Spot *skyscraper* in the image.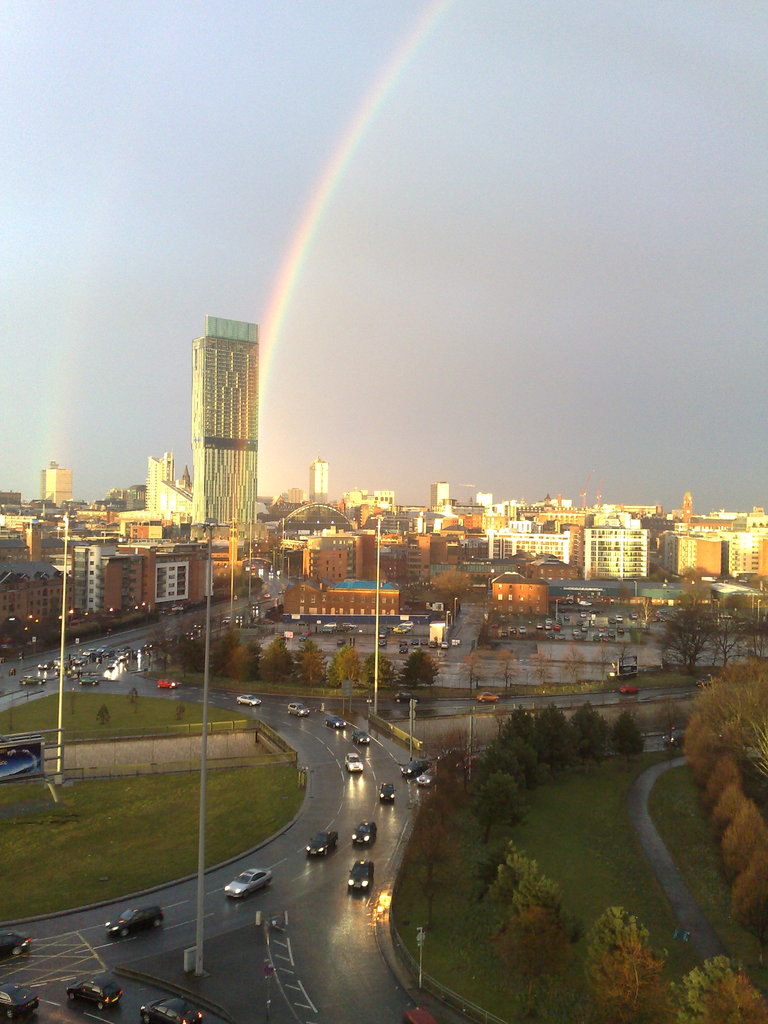
*skyscraper* found at bbox(428, 477, 451, 518).
